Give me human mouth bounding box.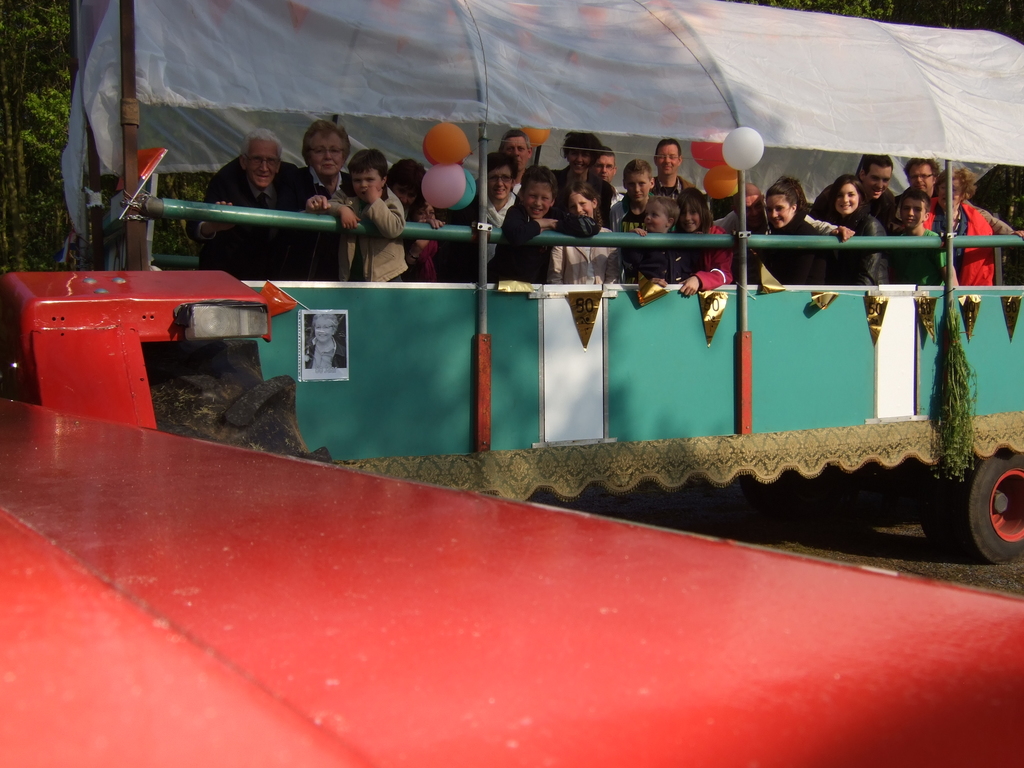
region(915, 179, 927, 189).
